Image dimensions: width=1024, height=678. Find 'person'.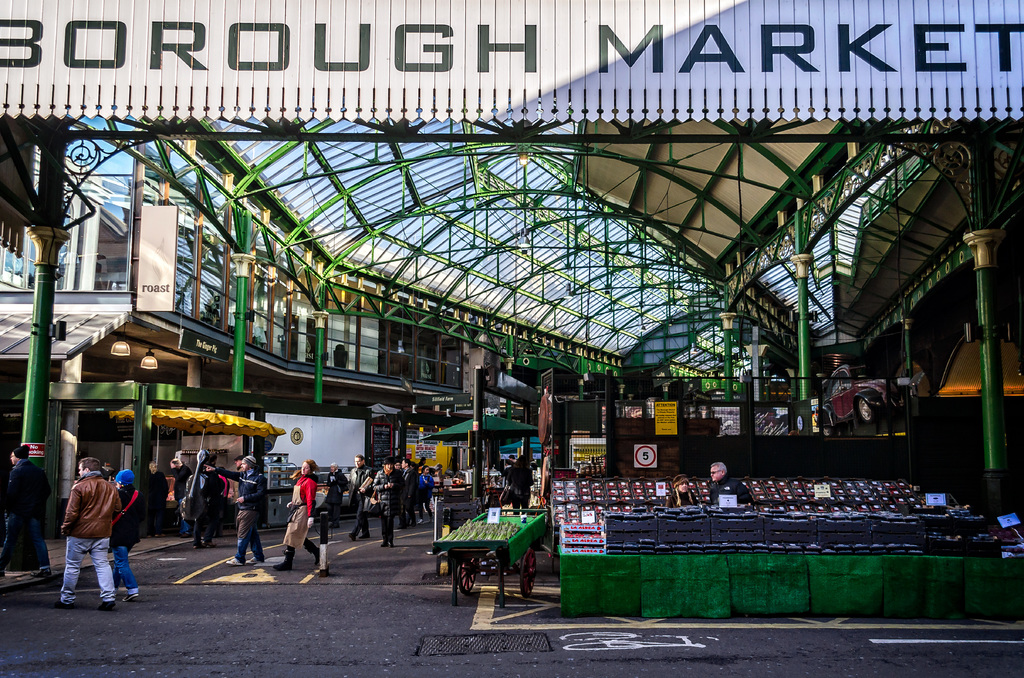
413, 465, 435, 511.
